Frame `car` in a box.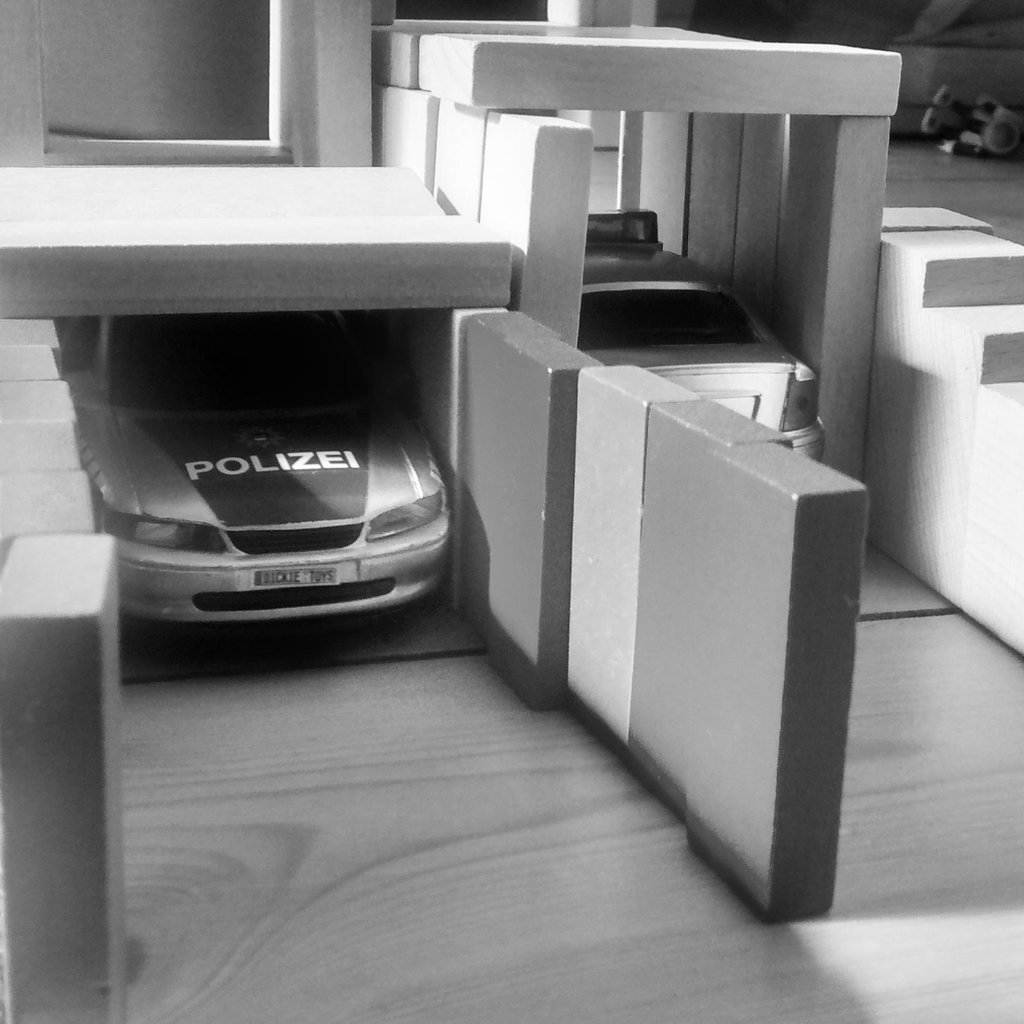
bbox=[575, 211, 824, 463].
